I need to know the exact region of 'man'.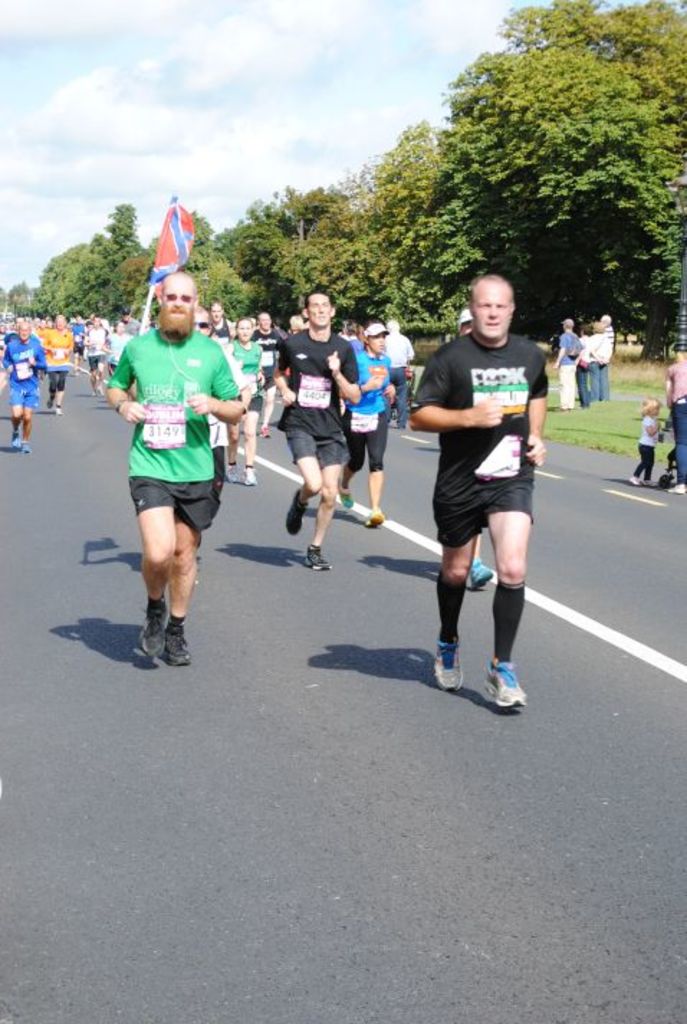
Region: 210/299/231/339.
